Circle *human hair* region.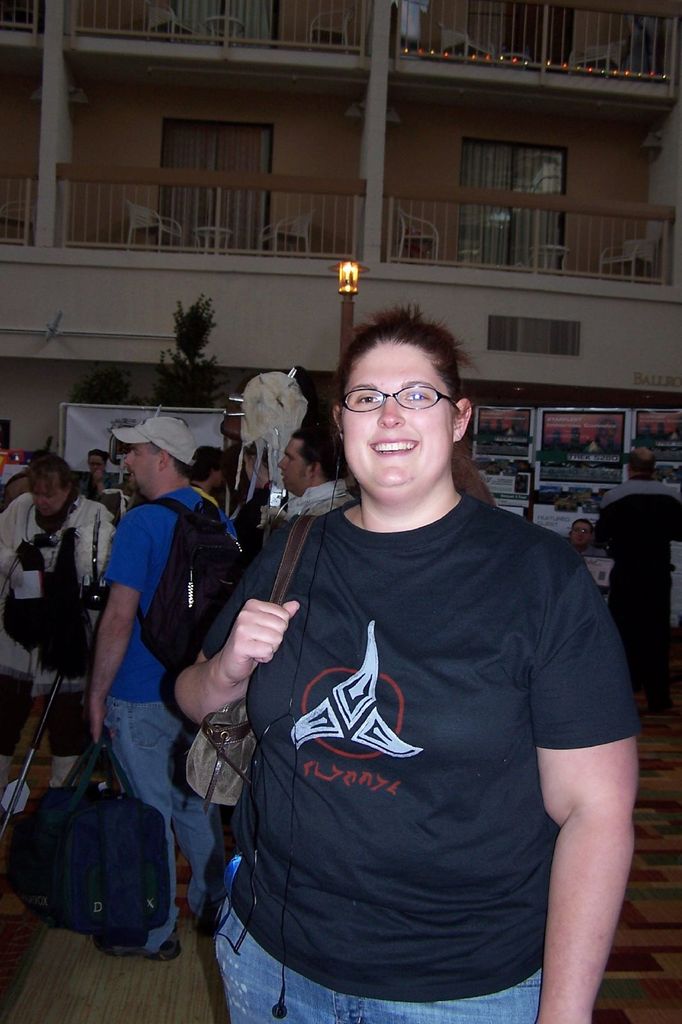
Region: {"x1": 324, "y1": 332, "x2": 479, "y2": 425}.
